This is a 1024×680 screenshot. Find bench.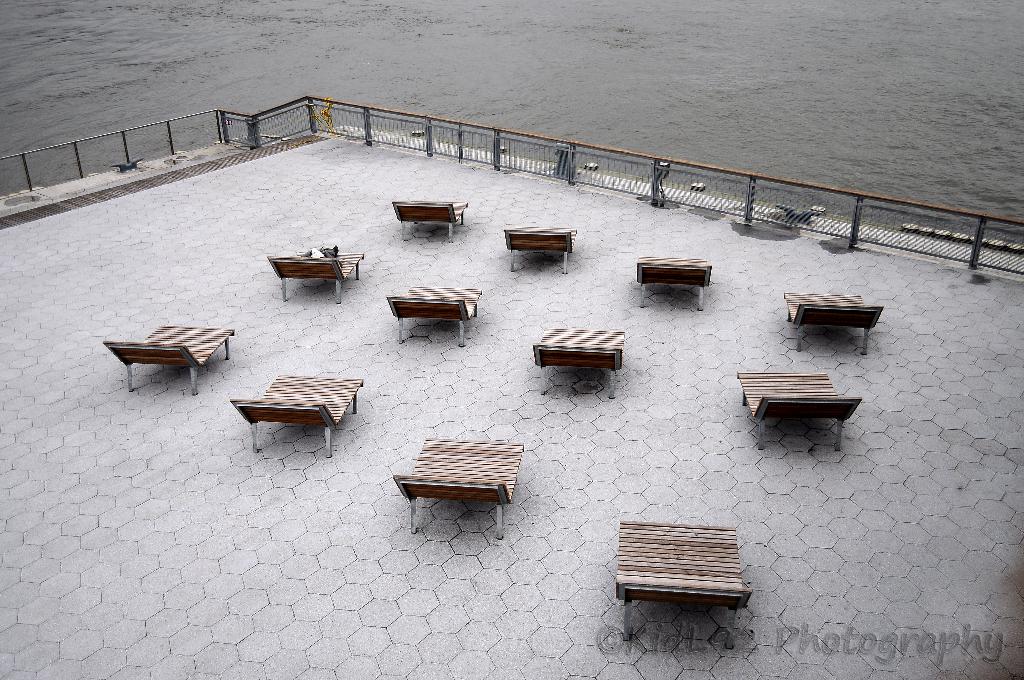
Bounding box: (left=105, top=321, right=232, bottom=393).
